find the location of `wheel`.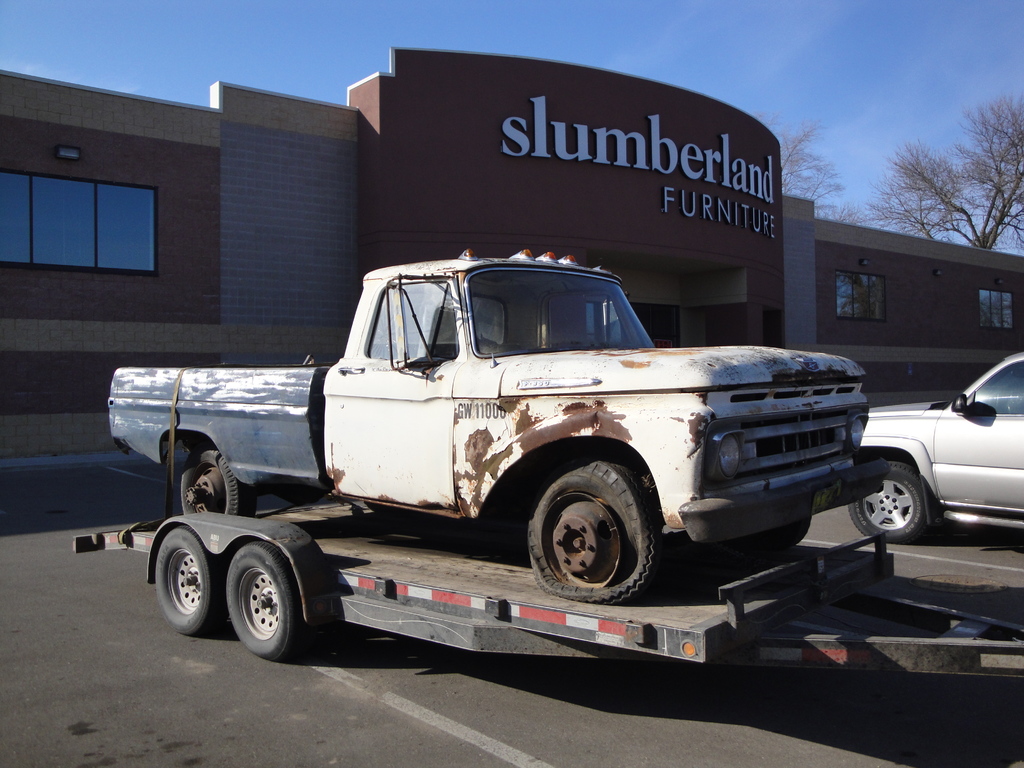
Location: x1=216, y1=541, x2=303, y2=659.
